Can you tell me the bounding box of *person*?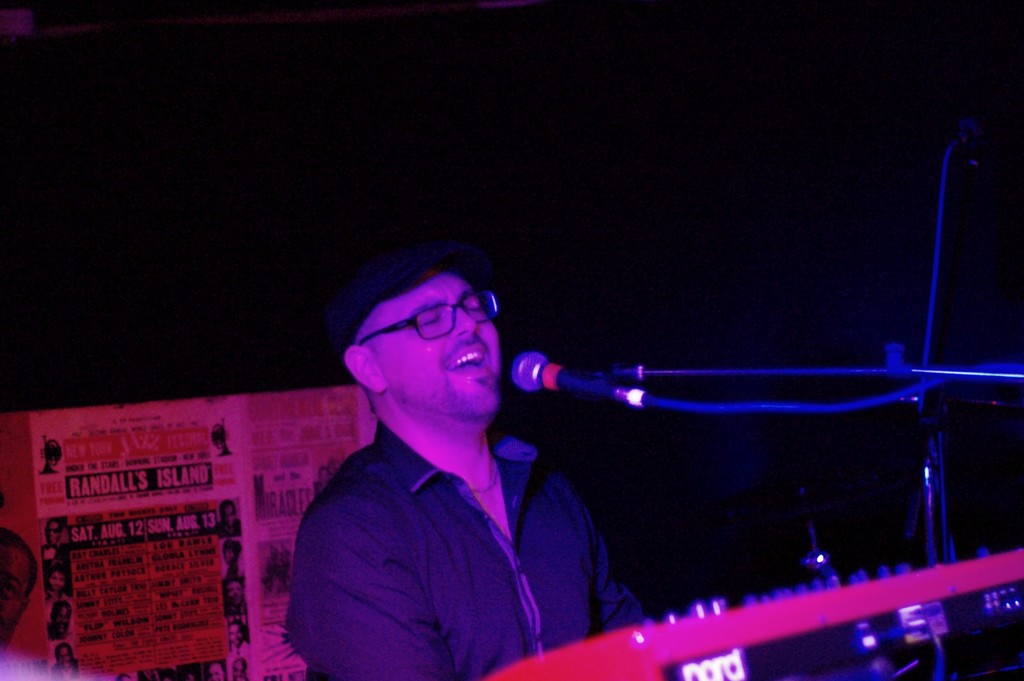
box=[115, 671, 132, 680].
